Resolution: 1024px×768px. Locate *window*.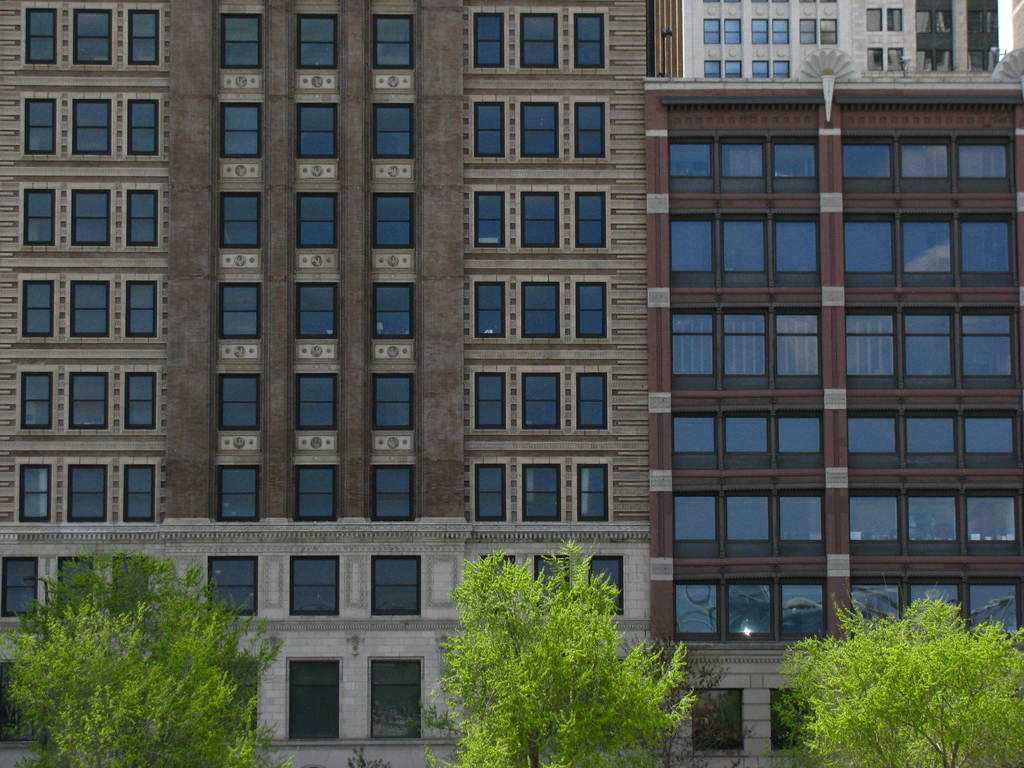
[669,128,820,197].
